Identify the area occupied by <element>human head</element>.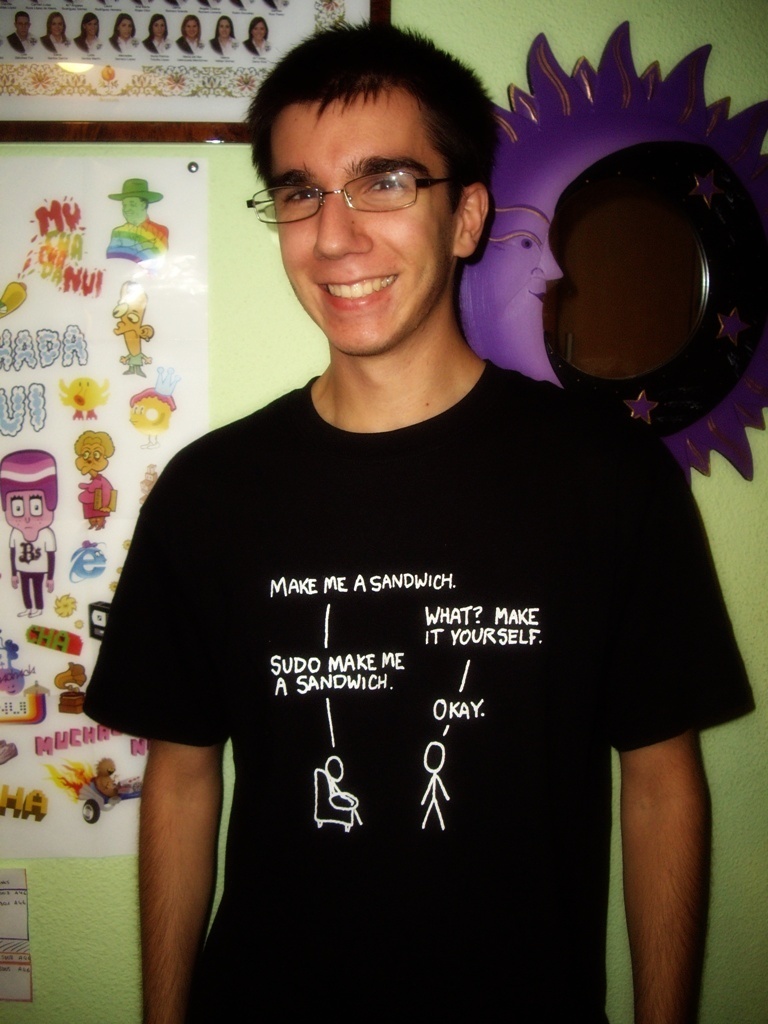
Area: {"x1": 254, "y1": 18, "x2": 516, "y2": 317}.
